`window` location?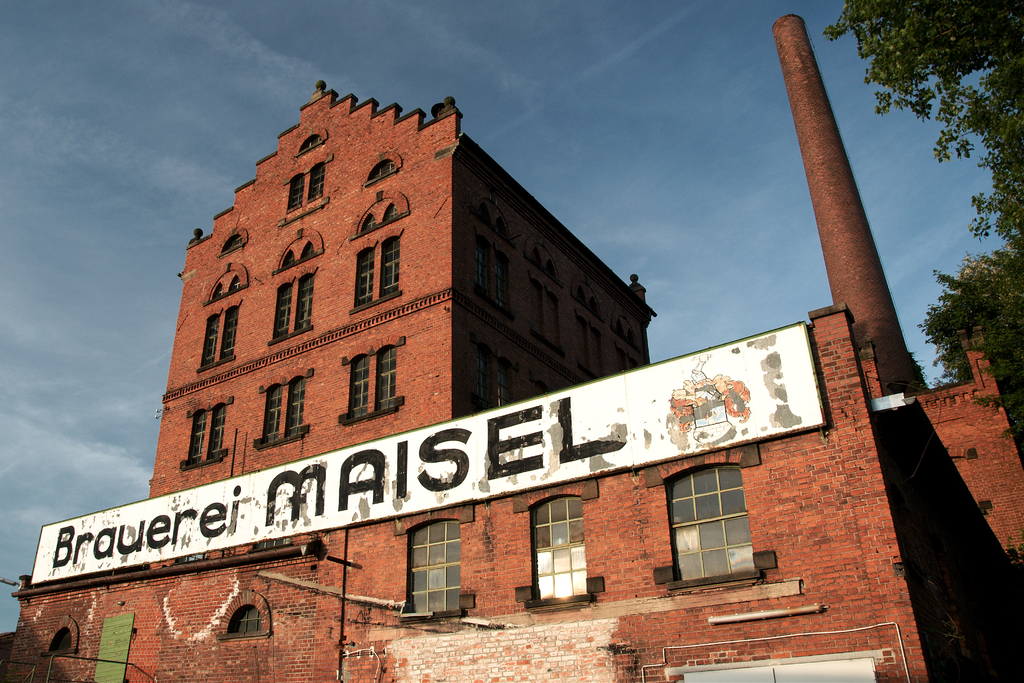
621 350 642 369
